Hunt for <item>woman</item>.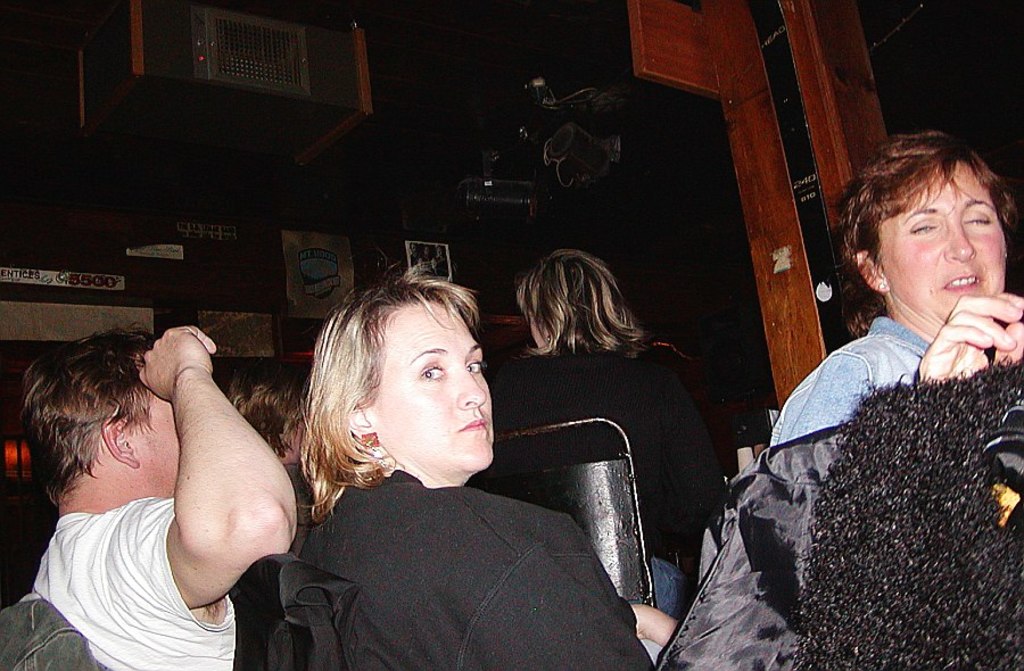
Hunted down at rect(487, 247, 750, 623).
